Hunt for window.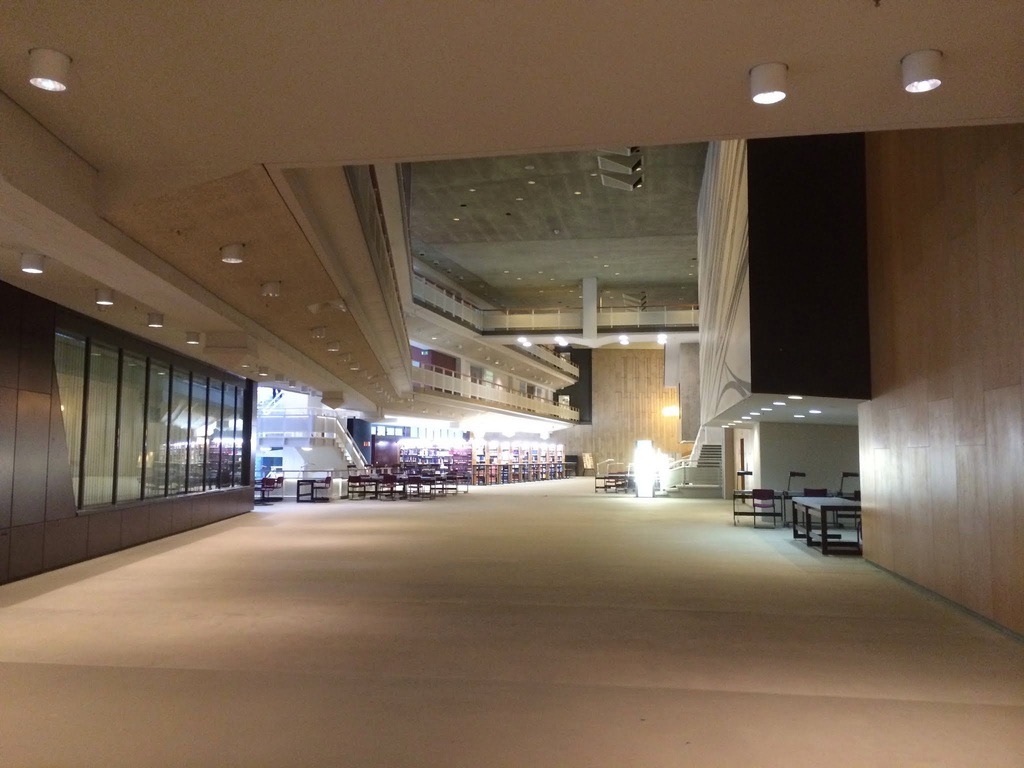
Hunted down at rect(117, 357, 148, 504).
